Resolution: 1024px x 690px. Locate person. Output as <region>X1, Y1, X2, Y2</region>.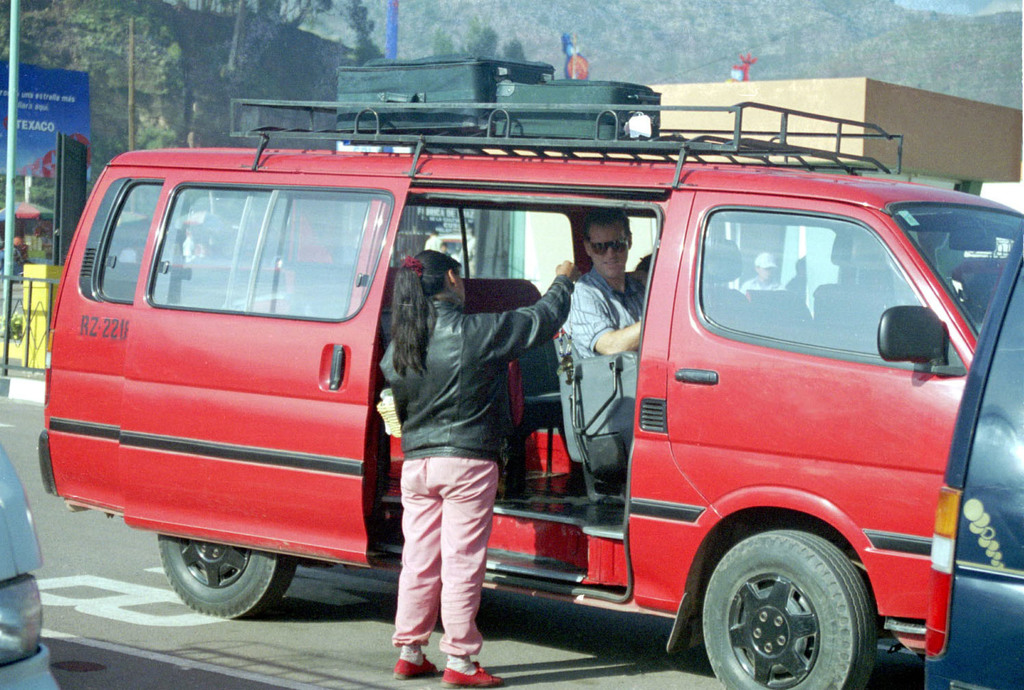
<region>555, 208, 641, 368</region>.
